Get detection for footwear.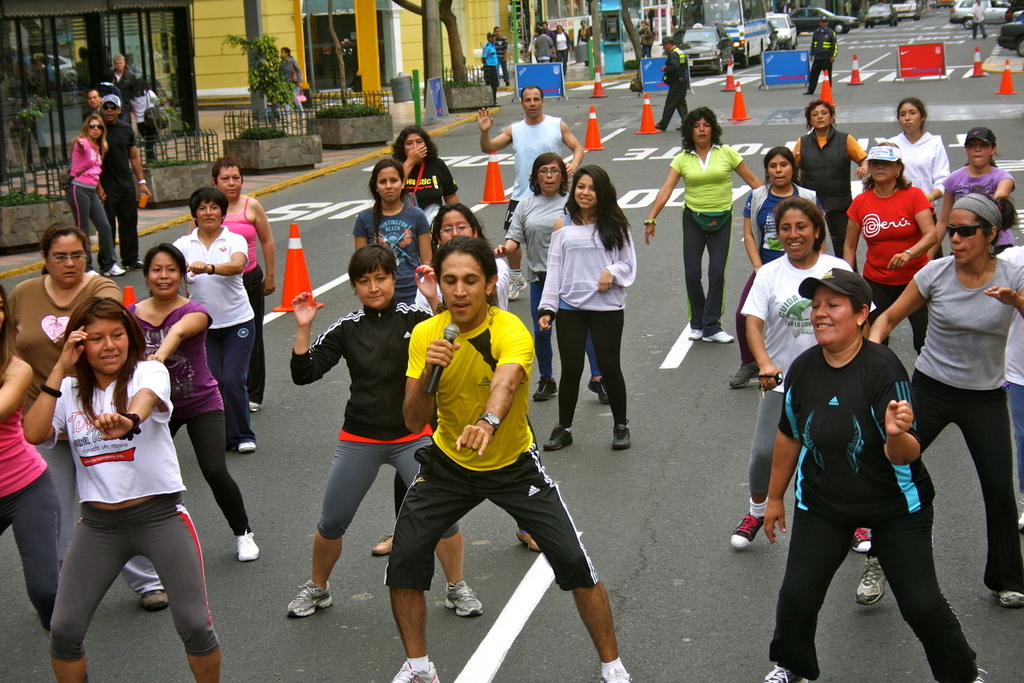
Detection: [left=390, top=658, right=442, bottom=682].
